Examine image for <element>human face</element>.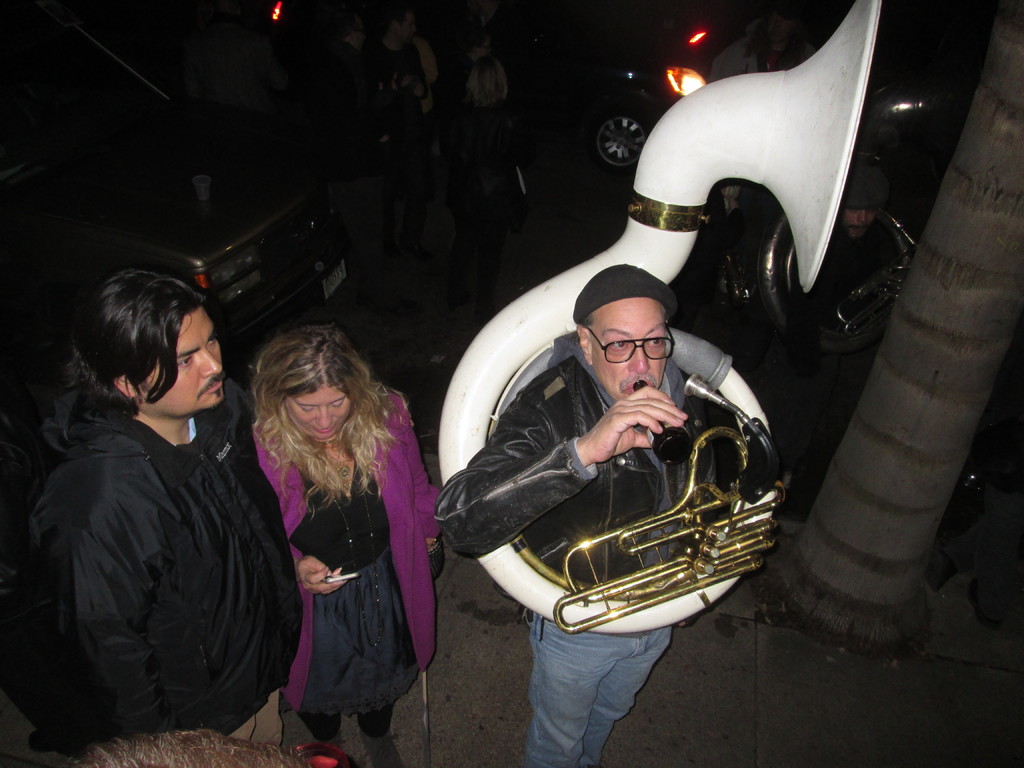
Examination result: rect(285, 383, 358, 443).
